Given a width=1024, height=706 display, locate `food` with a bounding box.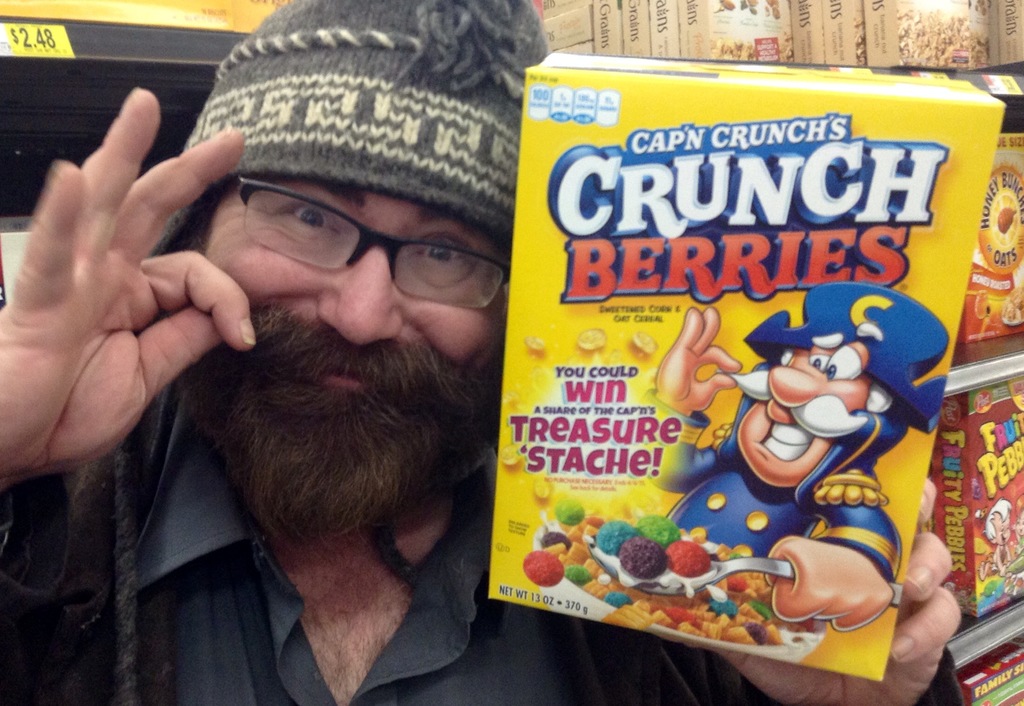
Located: 532,471,552,501.
